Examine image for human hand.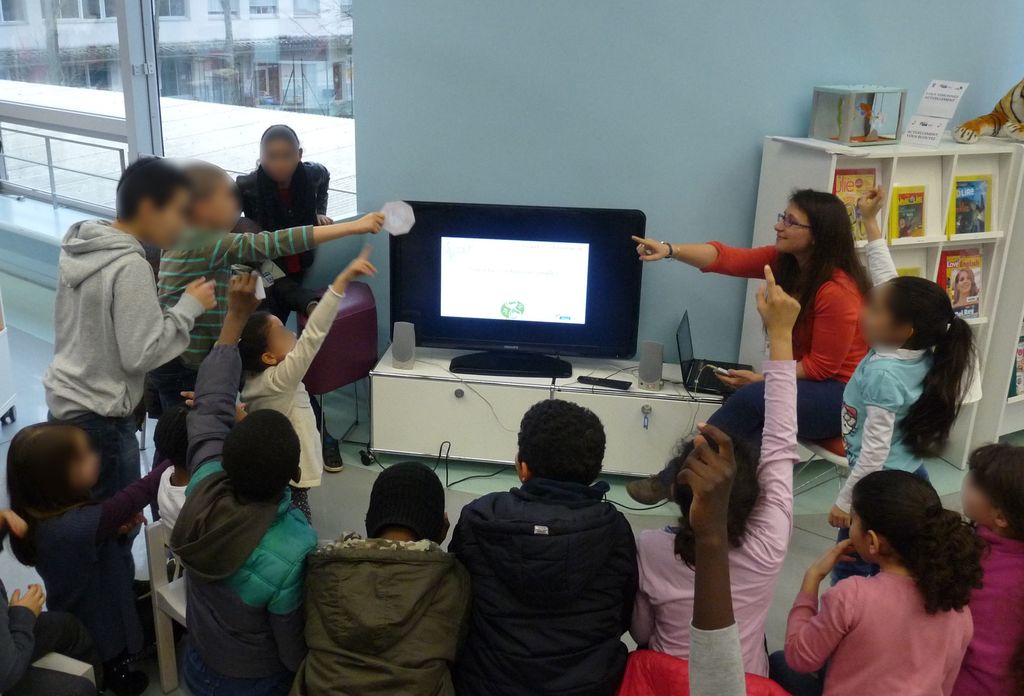
Examination result: left=335, top=243, right=376, bottom=290.
